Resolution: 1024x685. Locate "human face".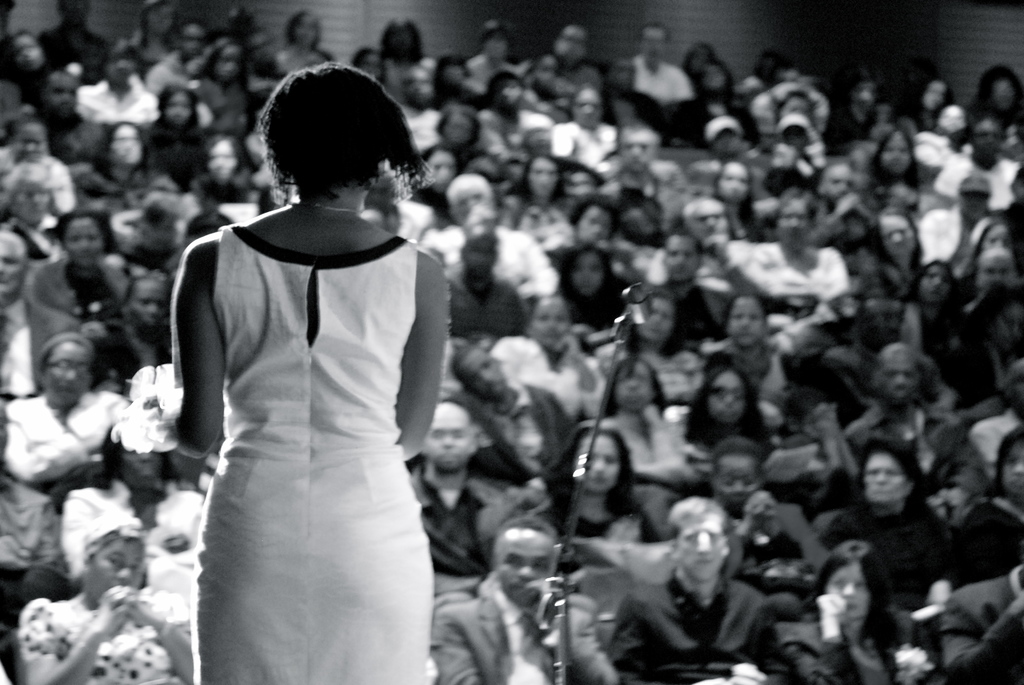
<bbox>289, 12, 317, 47</bbox>.
